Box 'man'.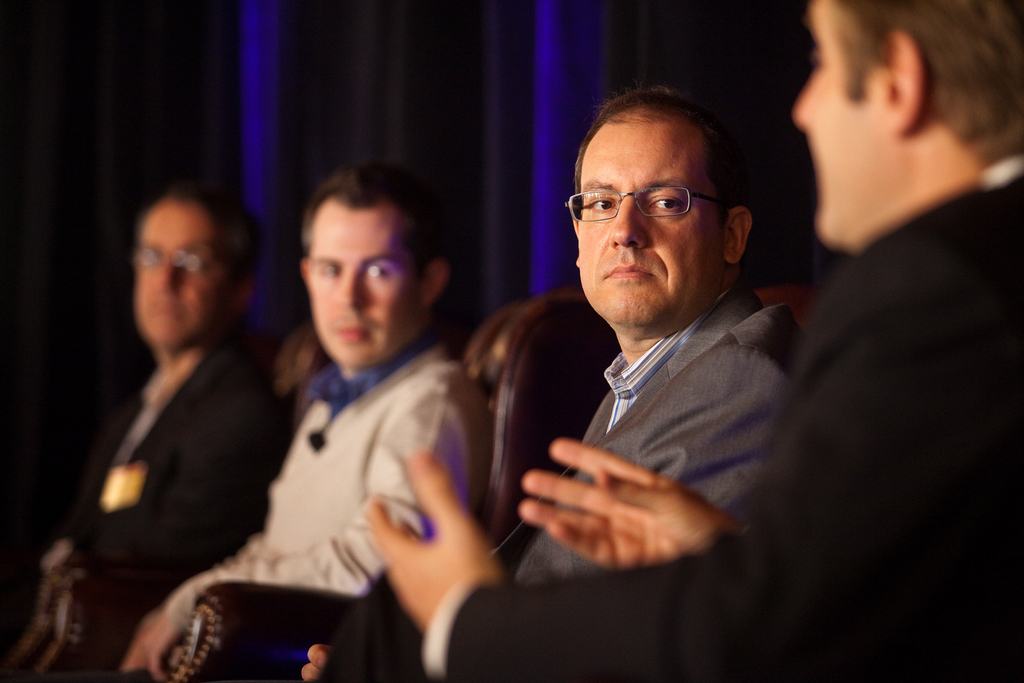
x1=0, y1=168, x2=294, y2=682.
